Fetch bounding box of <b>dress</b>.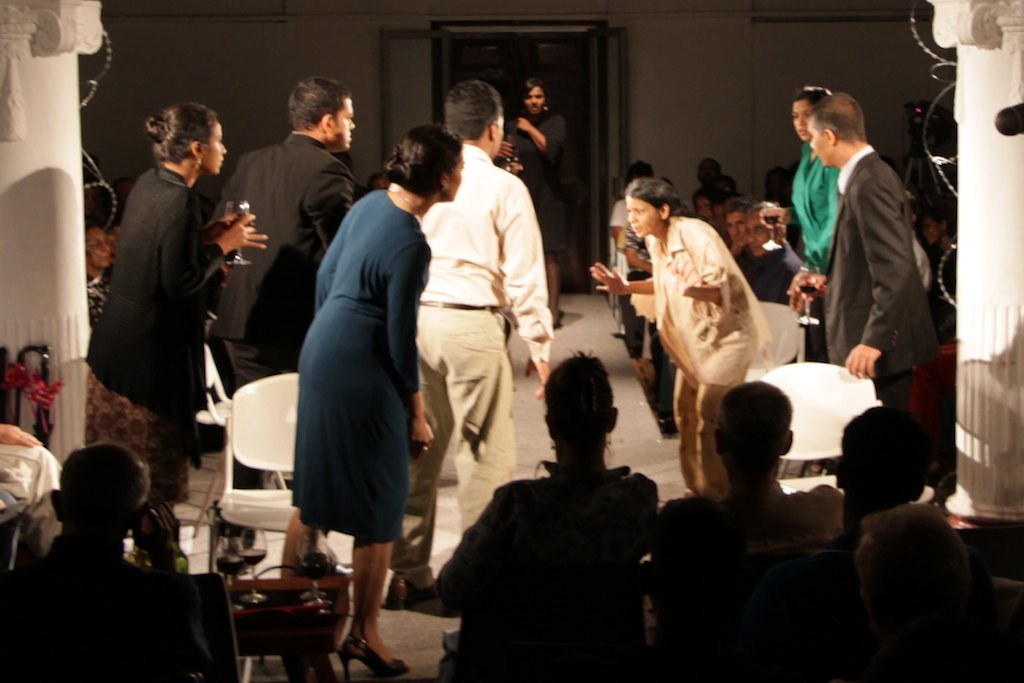
Bbox: (left=502, top=107, right=567, bottom=255).
